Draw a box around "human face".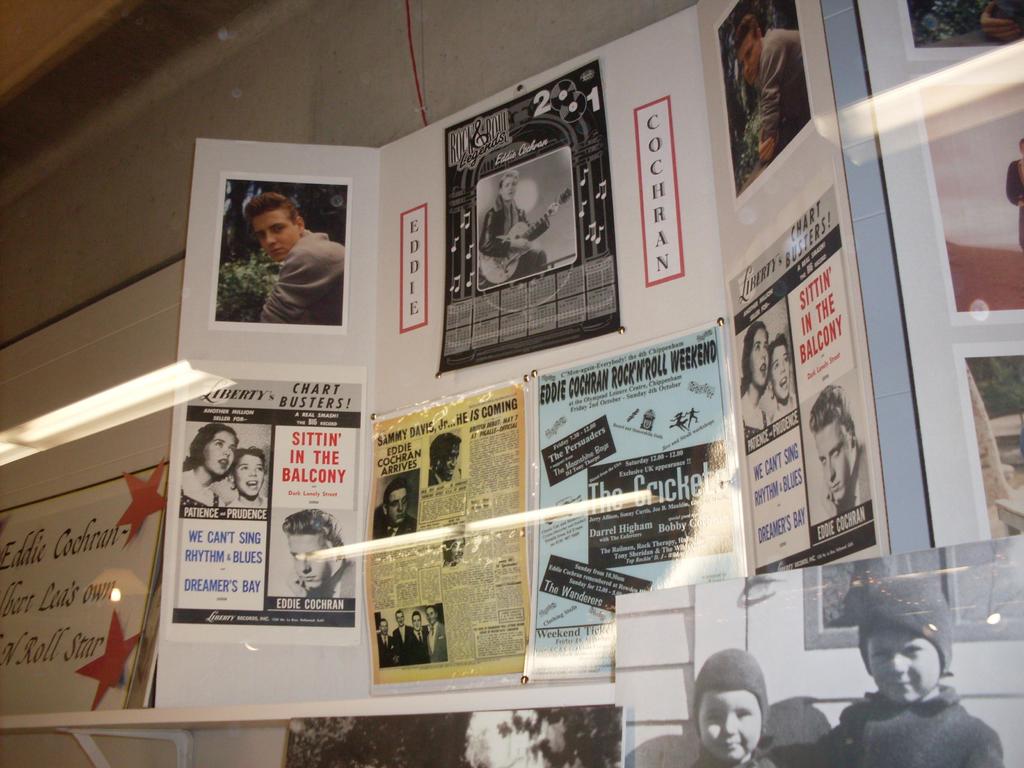
<bbox>234, 451, 266, 494</bbox>.
